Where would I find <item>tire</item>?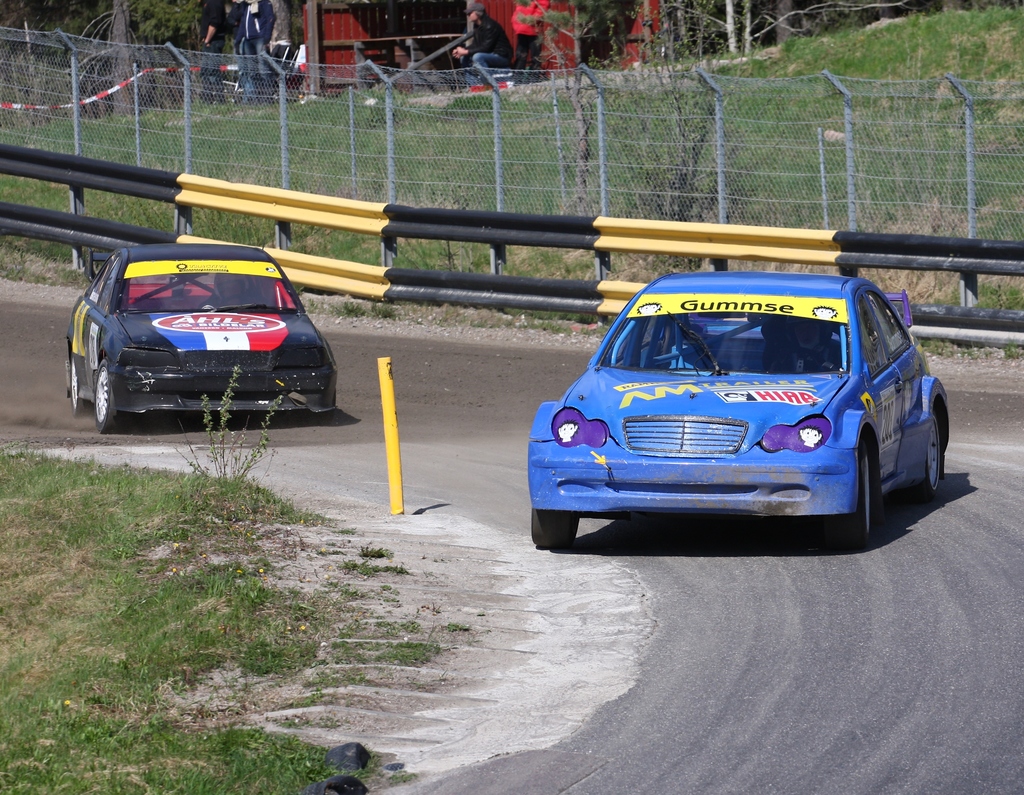
At x1=822, y1=437, x2=872, y2=546.
